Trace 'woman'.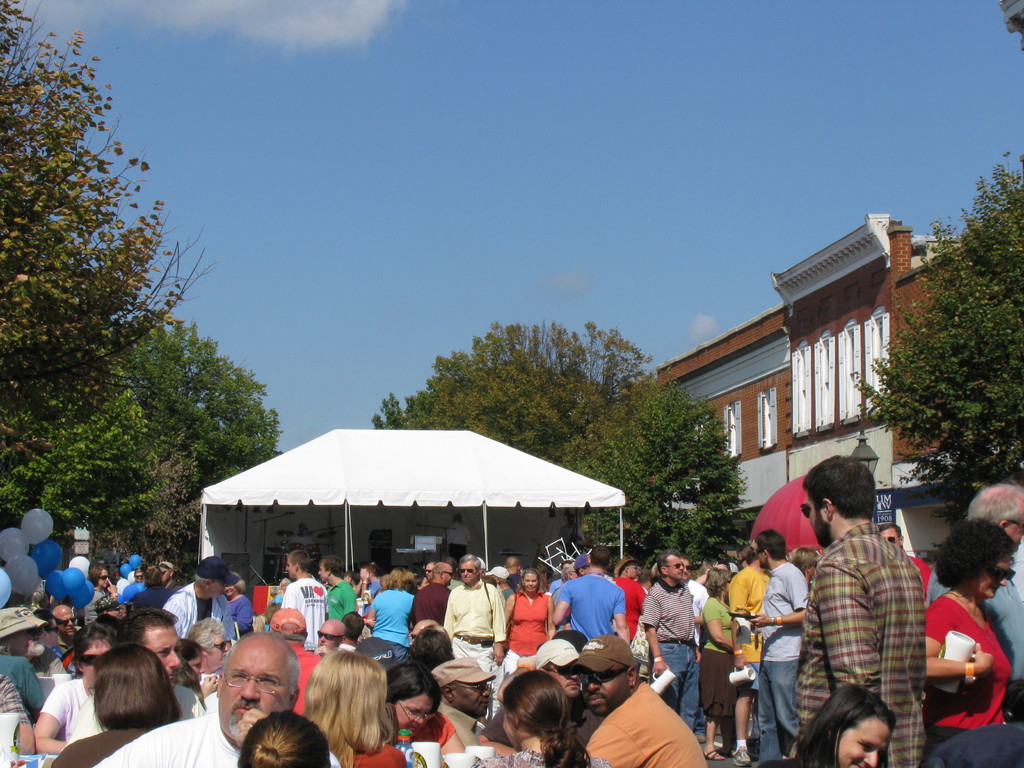
Traced to Rect(753, 685, 898, 767).
